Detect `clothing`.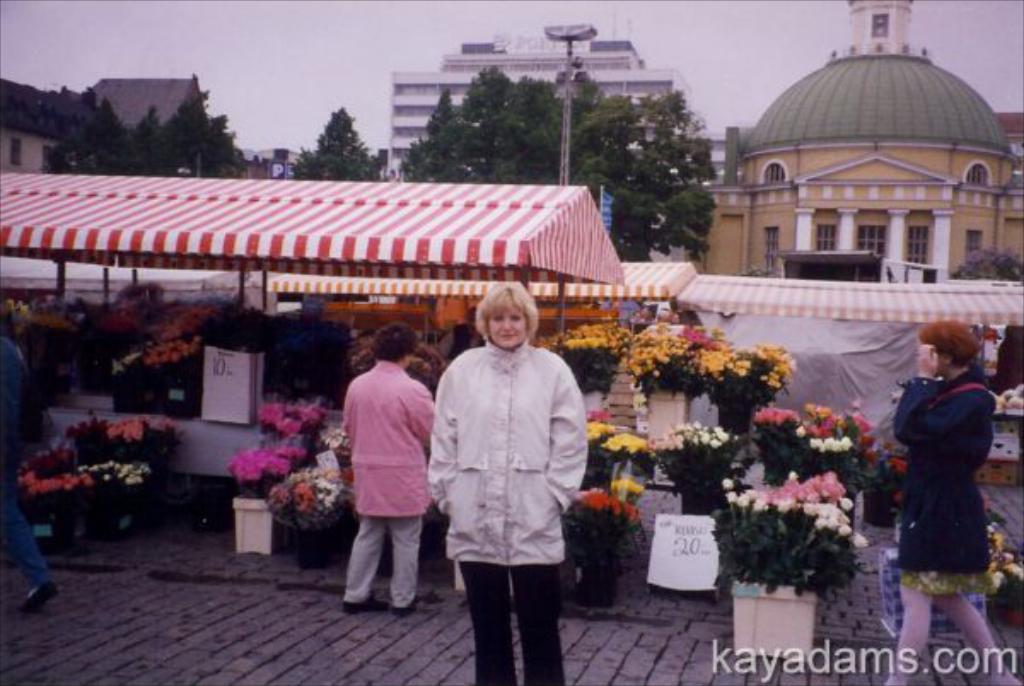
Detected at 889 343 1005 602.
